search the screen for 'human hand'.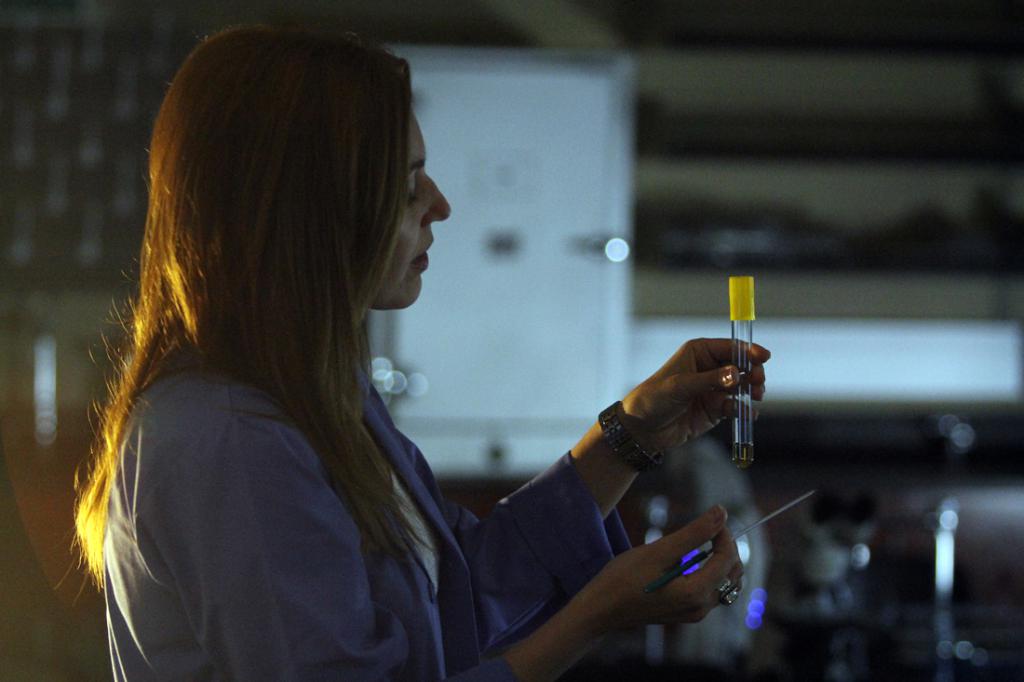
Found at [x1=592, y1=501, x2=747, y2=627].
